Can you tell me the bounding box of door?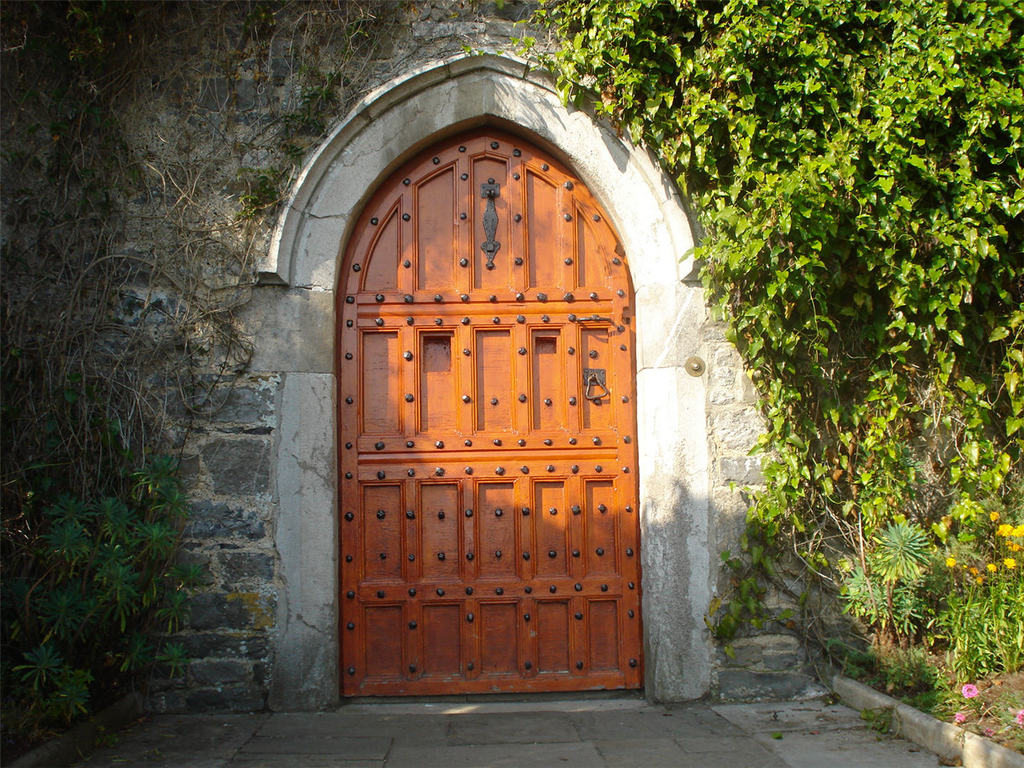
rect(335, 128, 643, 701).
